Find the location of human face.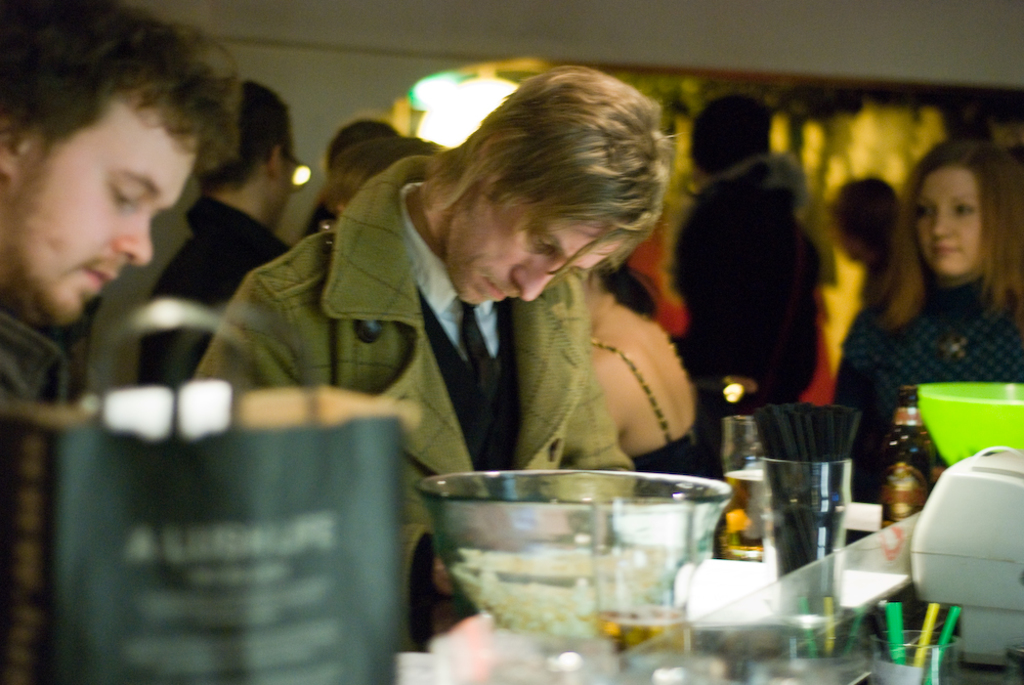
Location: <bbox>0, 91, 199, 330</bbox>.
